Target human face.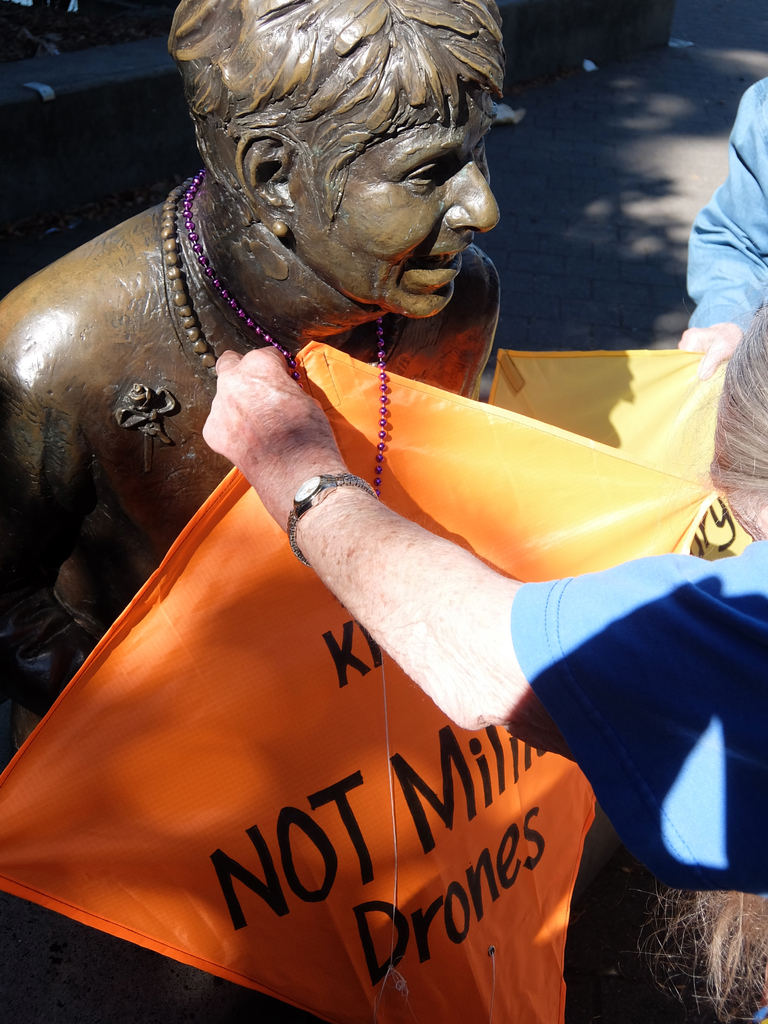
Target region: <box>308,104,504,317</box>.
